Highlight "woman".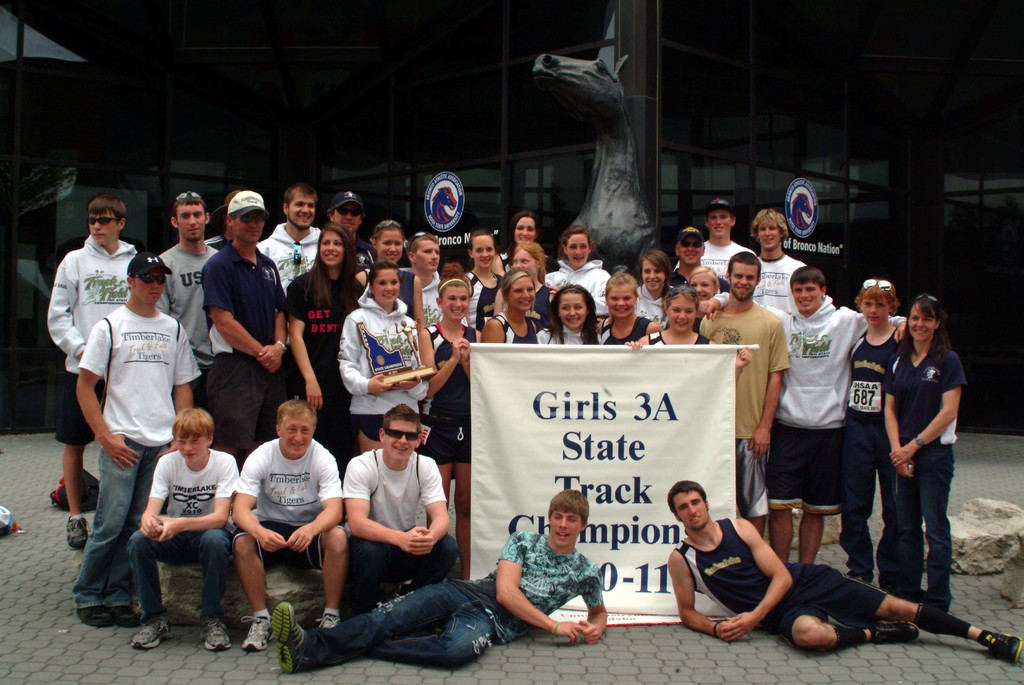
Highlighted region: rect(416, 277, 484, 574).
